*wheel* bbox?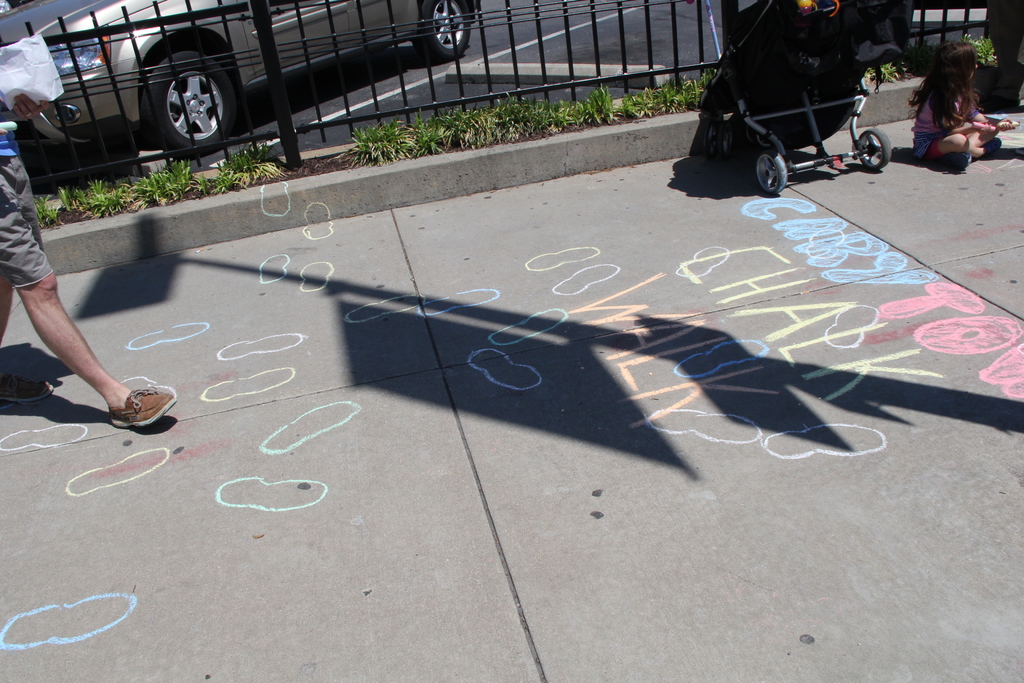
x1=858 y1=127 x2=892 y2=170
